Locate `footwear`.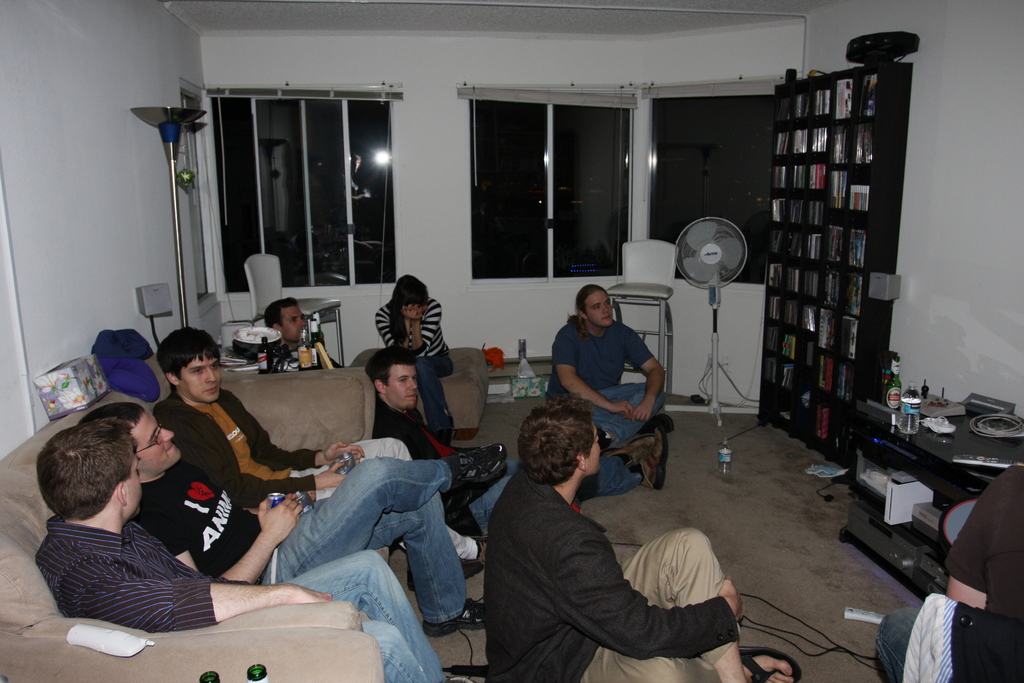
Bounding box: <bbox>417, 593, 489, 638</bbox>.
